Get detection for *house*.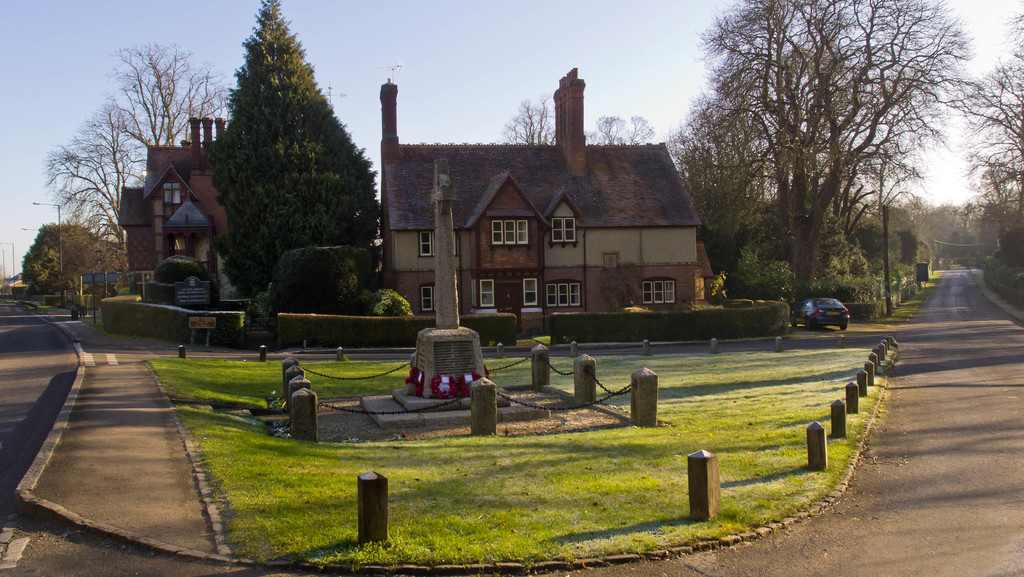
Detection: locate(115, 184, 150, 268).
